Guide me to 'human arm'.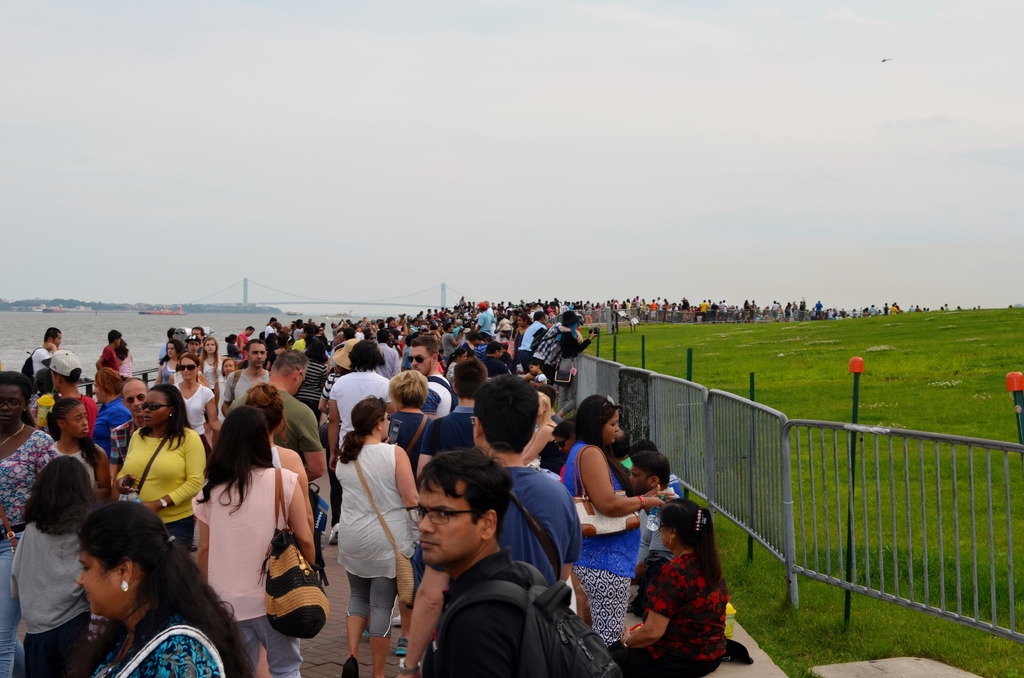
Guidance: 522, 422, 554, 466.
